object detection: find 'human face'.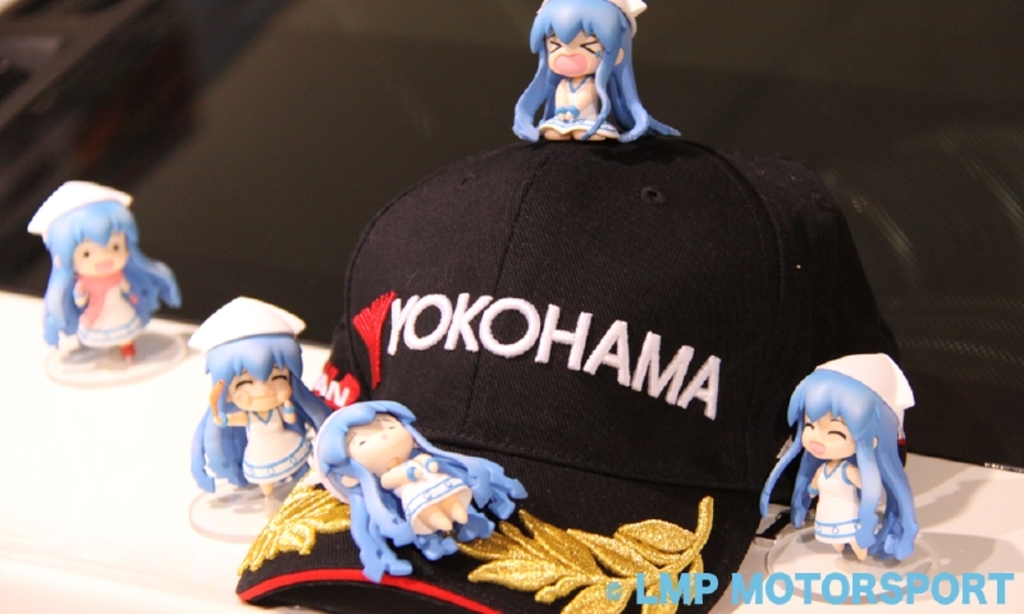
(73,232,127,283).
